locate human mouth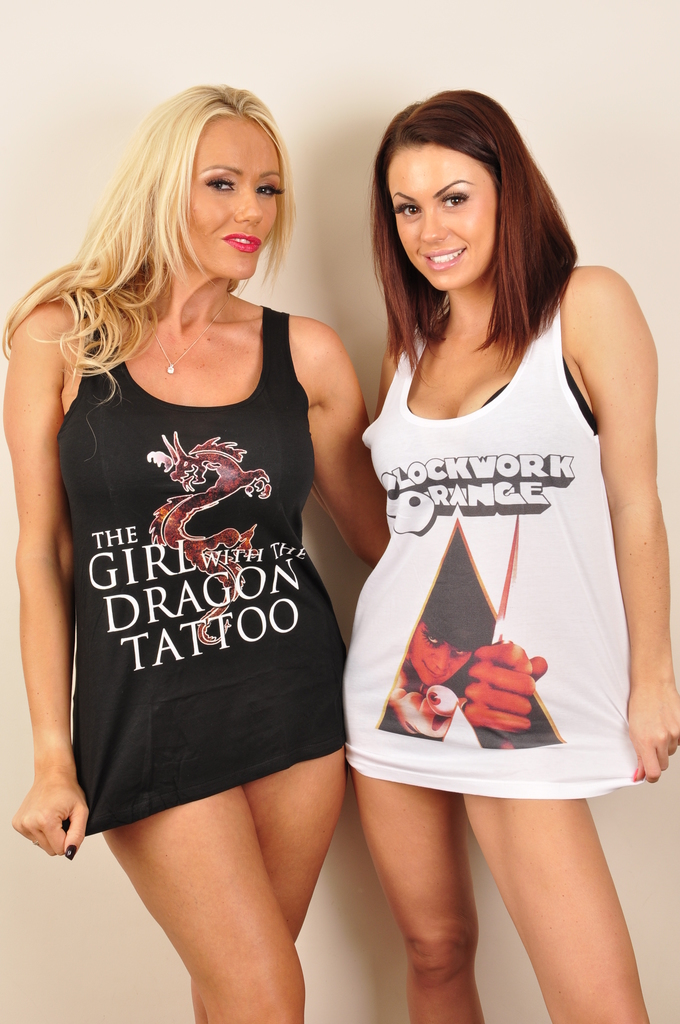
[x1=224, y1=231, x2=261, y2=252]
